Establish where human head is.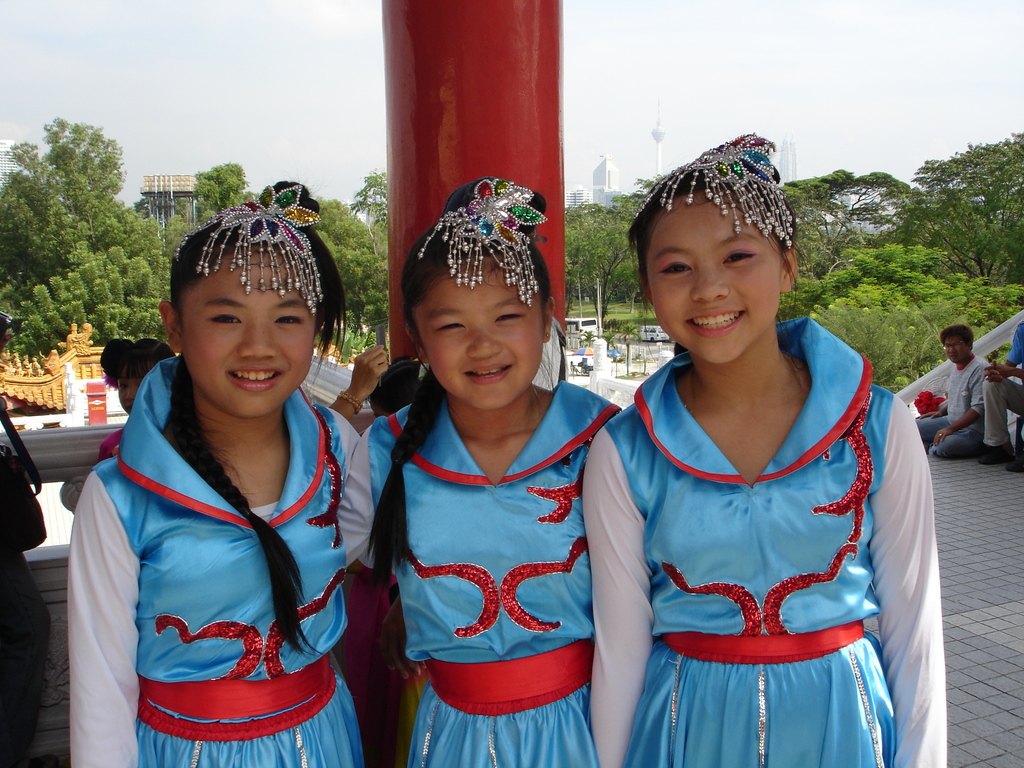
Established at [left=118, top=333, right=184, bottom=415].
